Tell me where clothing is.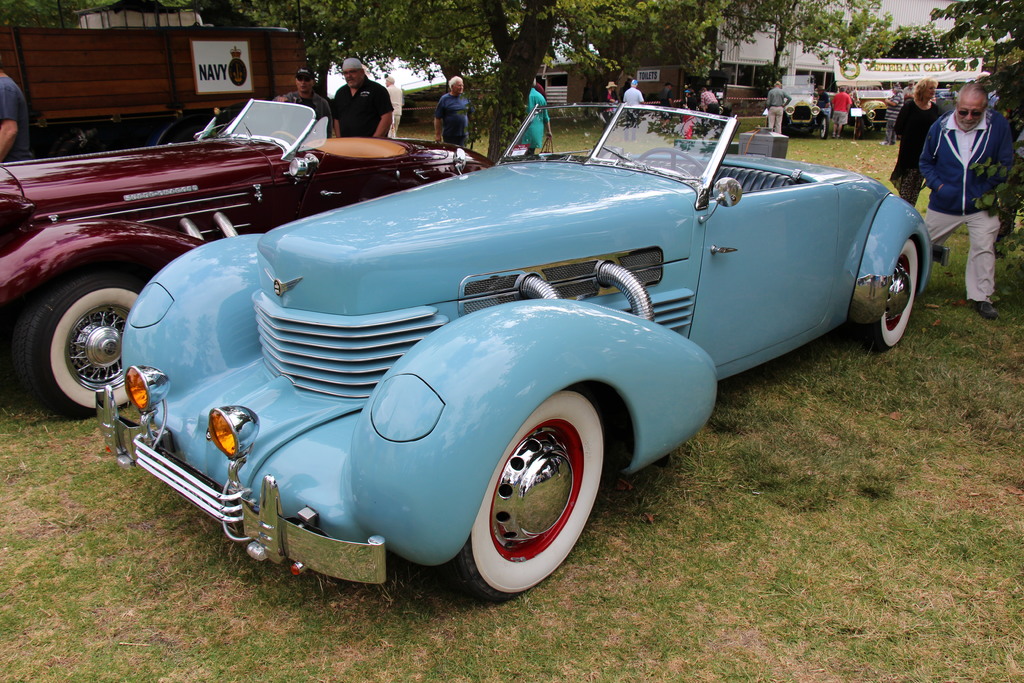
clothing is at 833,90,854,124.
